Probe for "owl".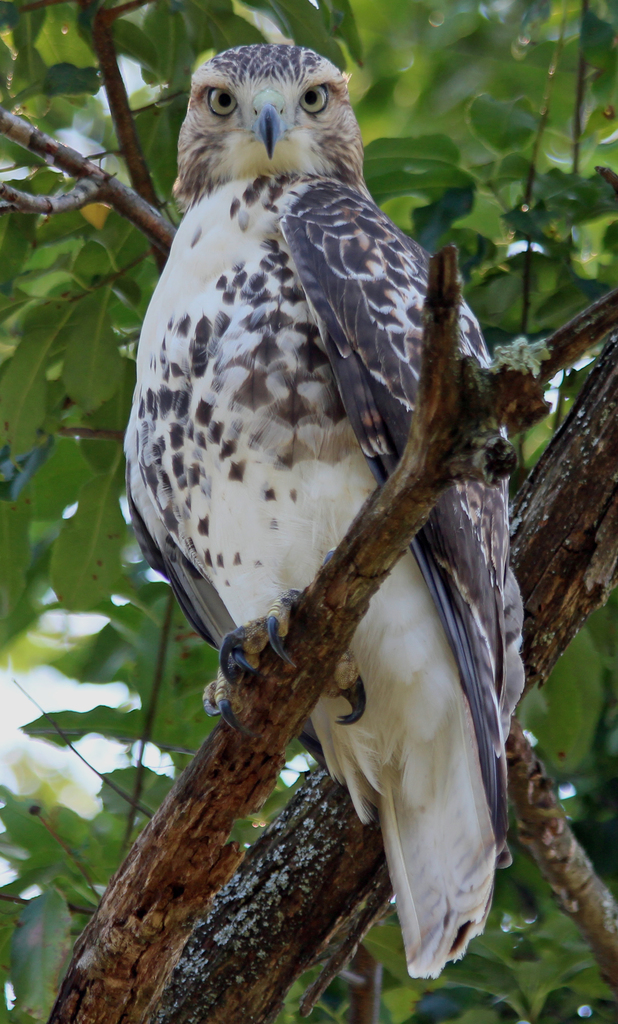
Probe result: detection(123, 43, 531, 981).
